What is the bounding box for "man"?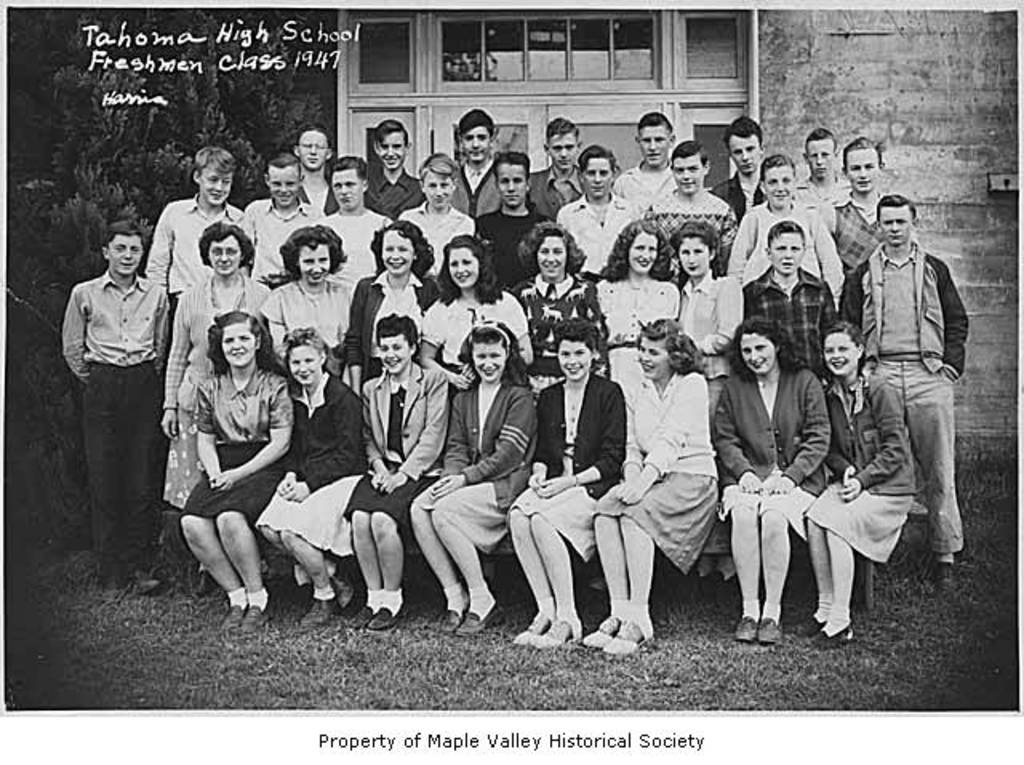
left=714, top=142, right=848, bottom=312.
